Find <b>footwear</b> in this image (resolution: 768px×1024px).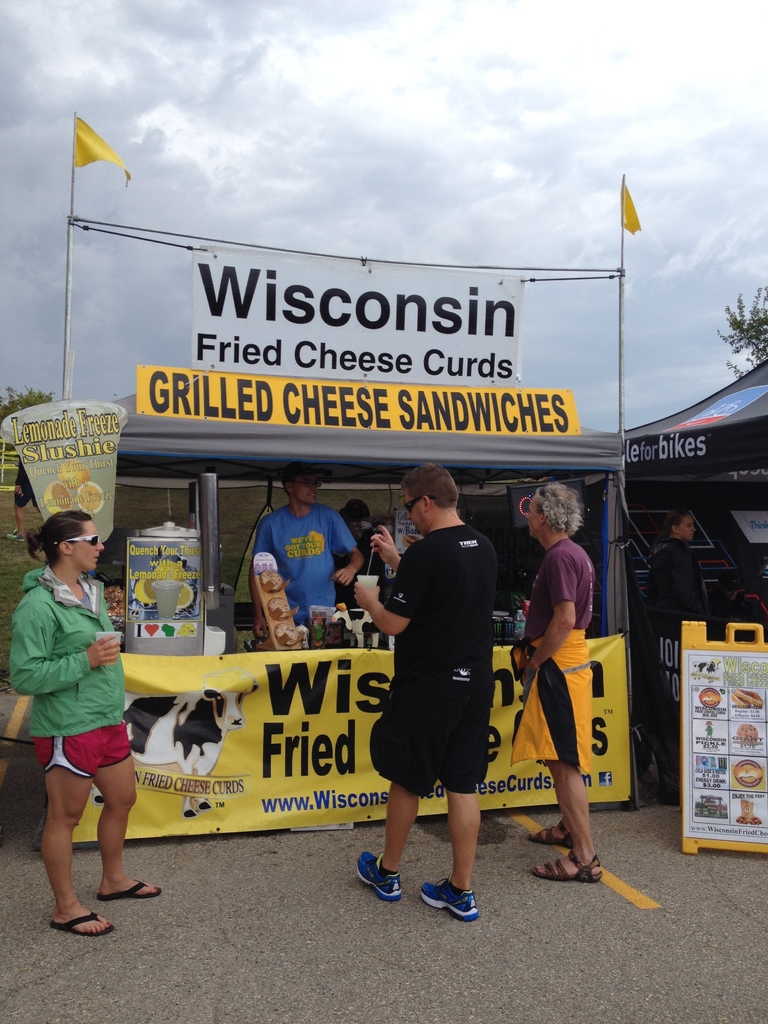
(left=525, top=847, right=611, bottom=889).
